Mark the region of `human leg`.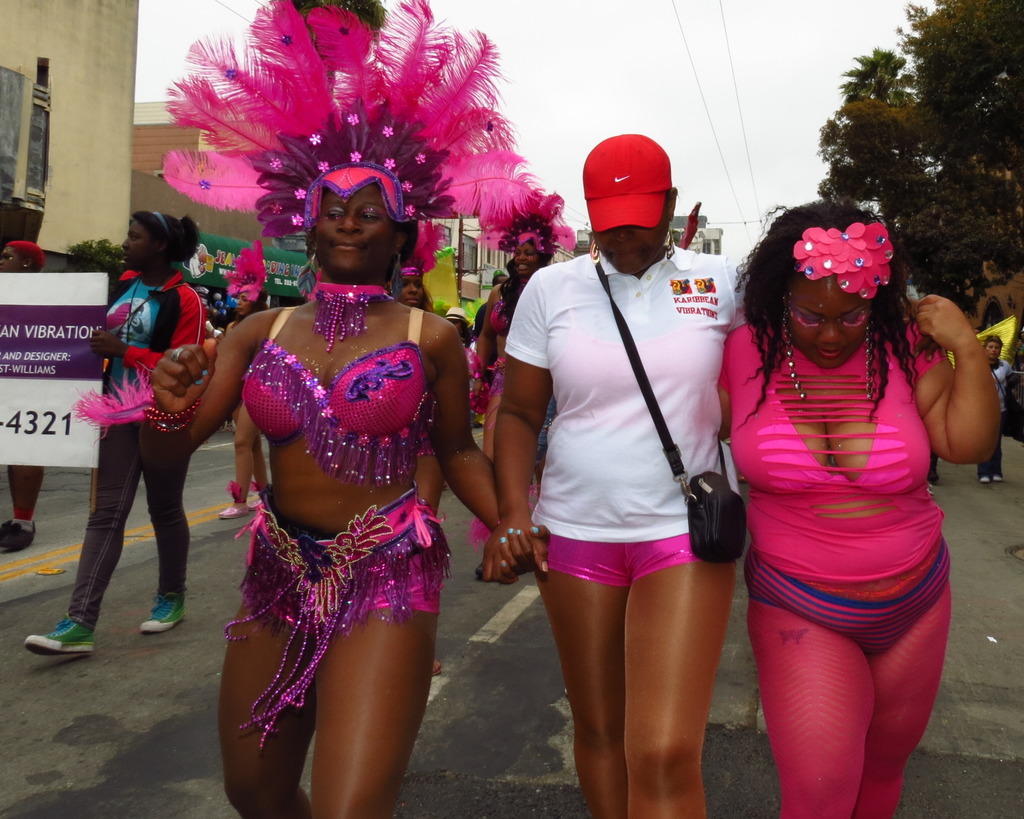
Region: 25:424:134:653.
